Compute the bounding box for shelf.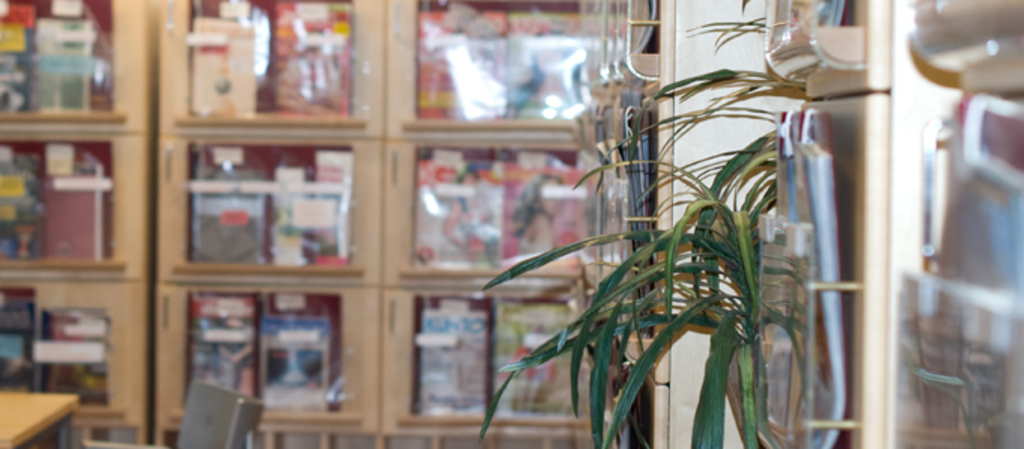
l=0, t=0, r=142, b=146.
